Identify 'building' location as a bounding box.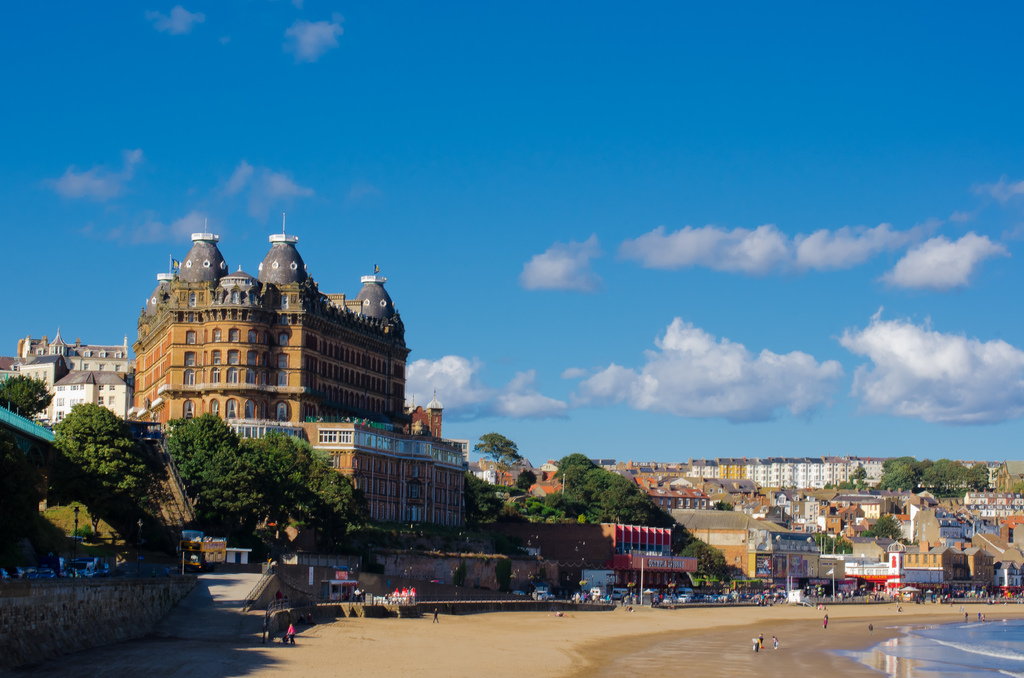
locate(684, 455, 900, 486).
